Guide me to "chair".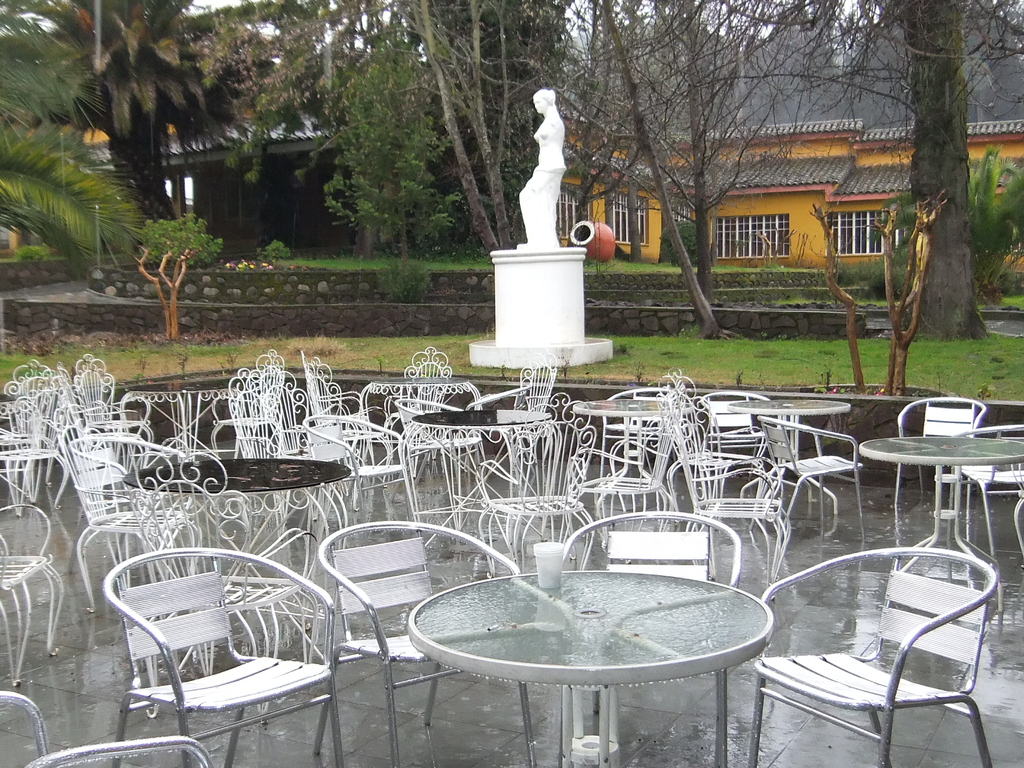
Guidance: [90, 547, 334, 749].
